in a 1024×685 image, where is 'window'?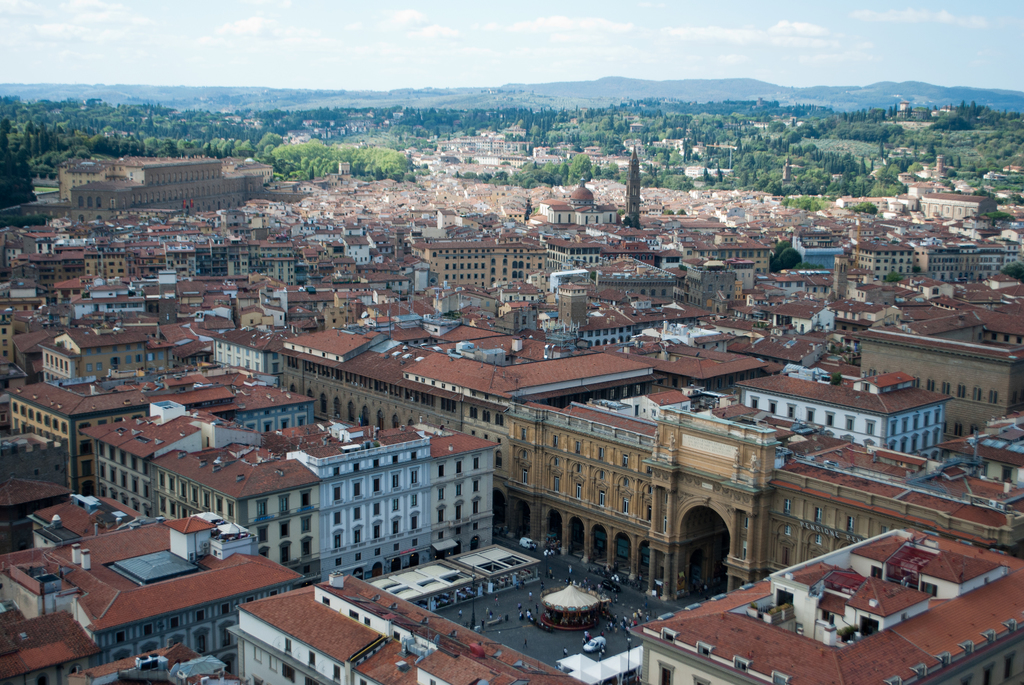
(x1=556, y1=435, x2=557, y2=444).
